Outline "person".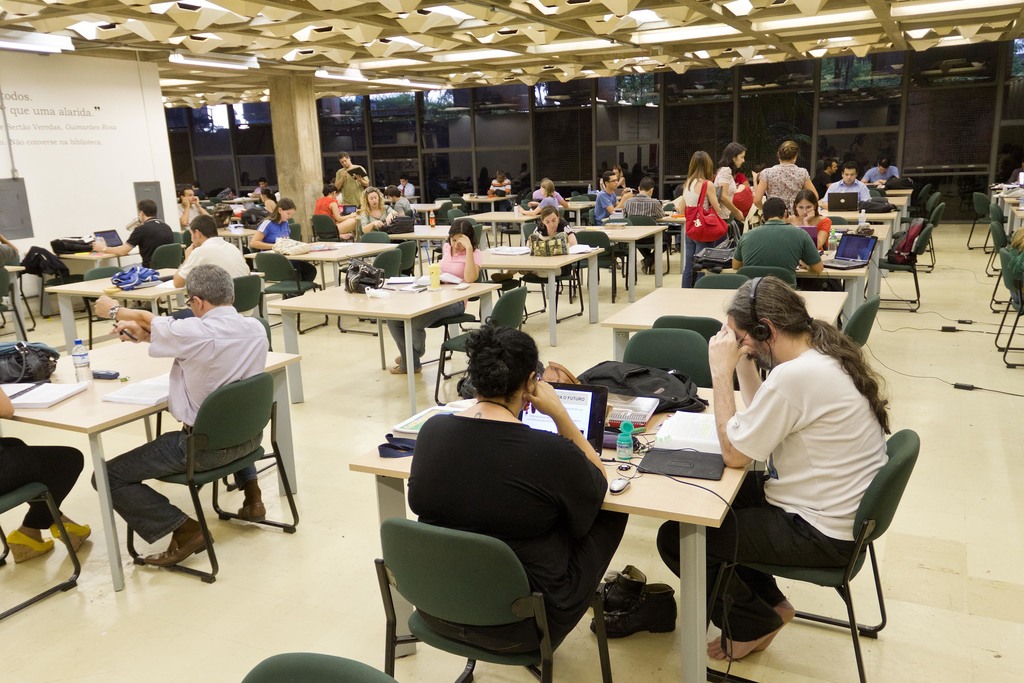
Outline: x1=707, y1=262, x2=906, y2=682.
